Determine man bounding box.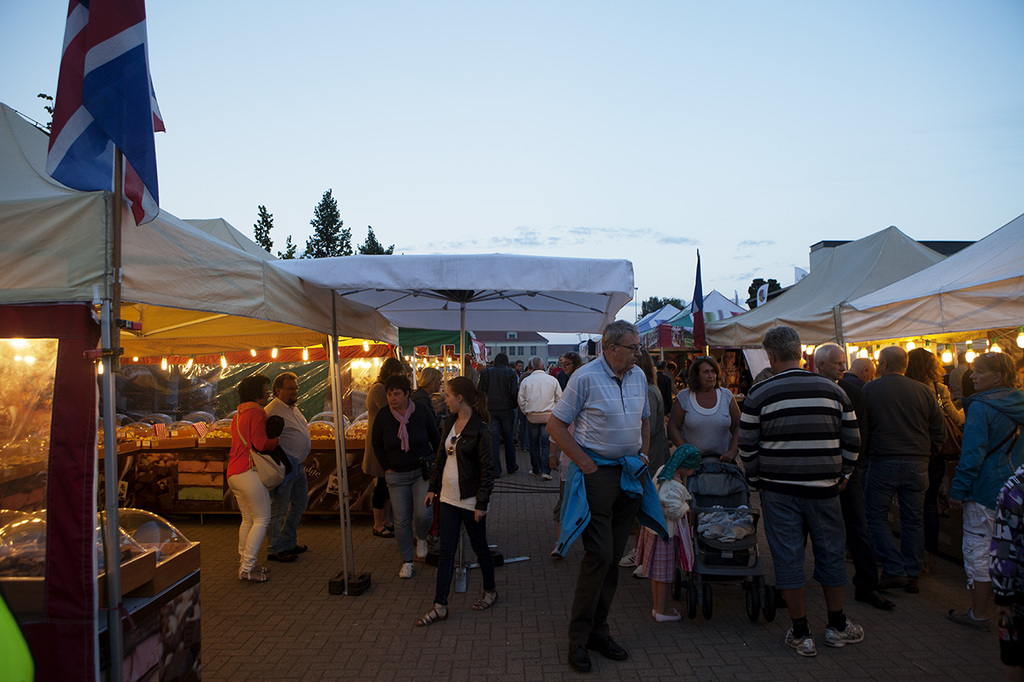
Determined: x1=852, y1=343, x2=949, y2=607.
